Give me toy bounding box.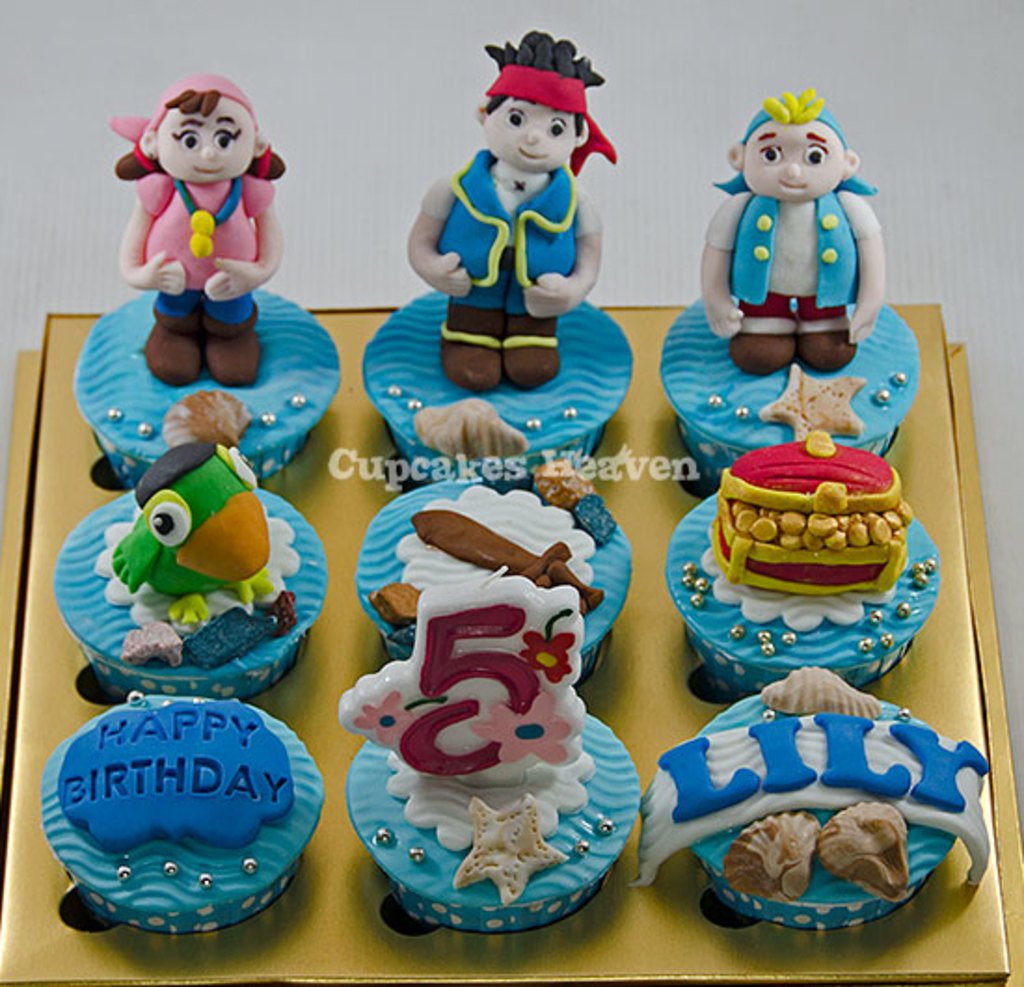
bbox=(106, 86, 307, 387).
